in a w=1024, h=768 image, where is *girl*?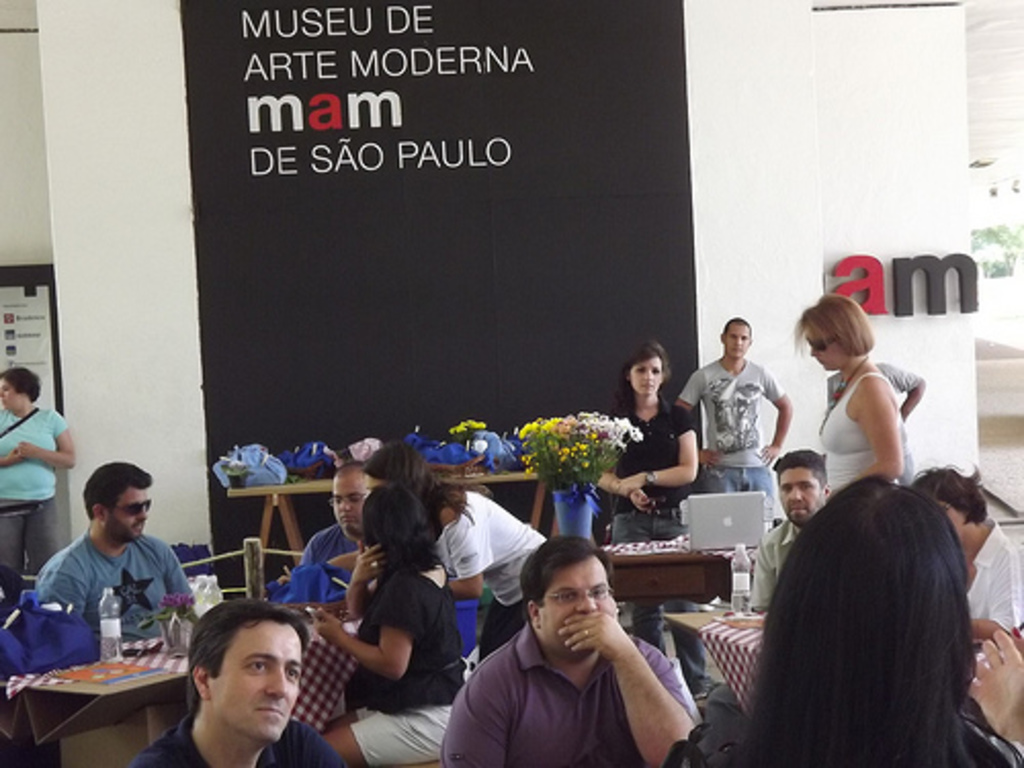
<box>594,340,698,549</box>.
